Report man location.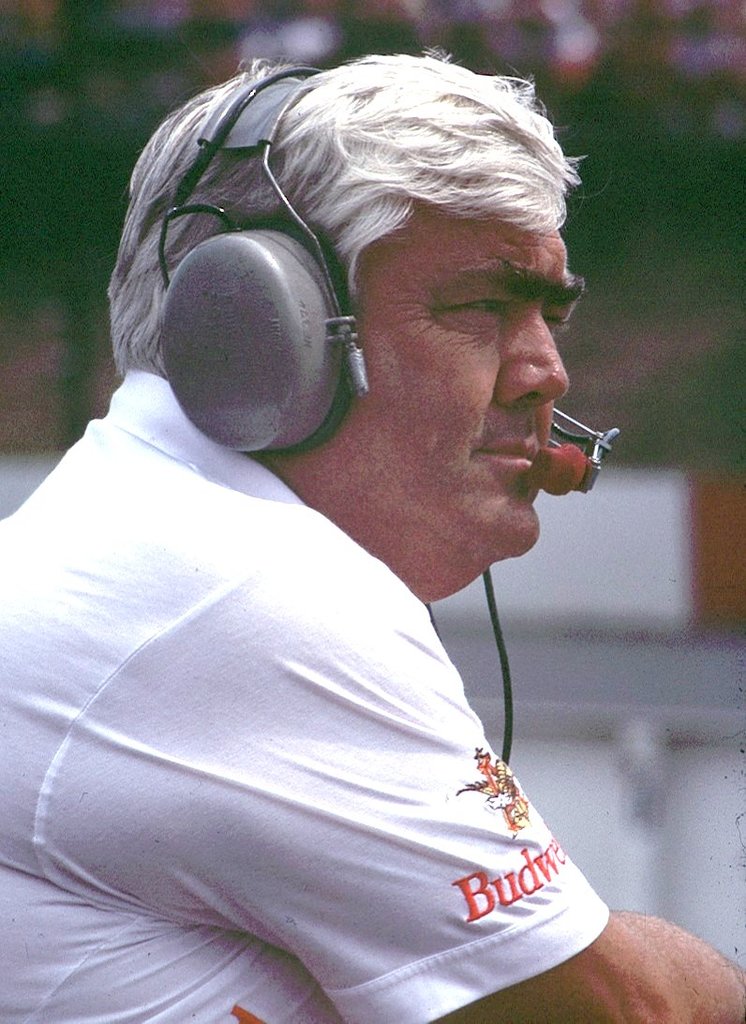
Report: <bbox>14, 33, 670, 1005</bbox>.
